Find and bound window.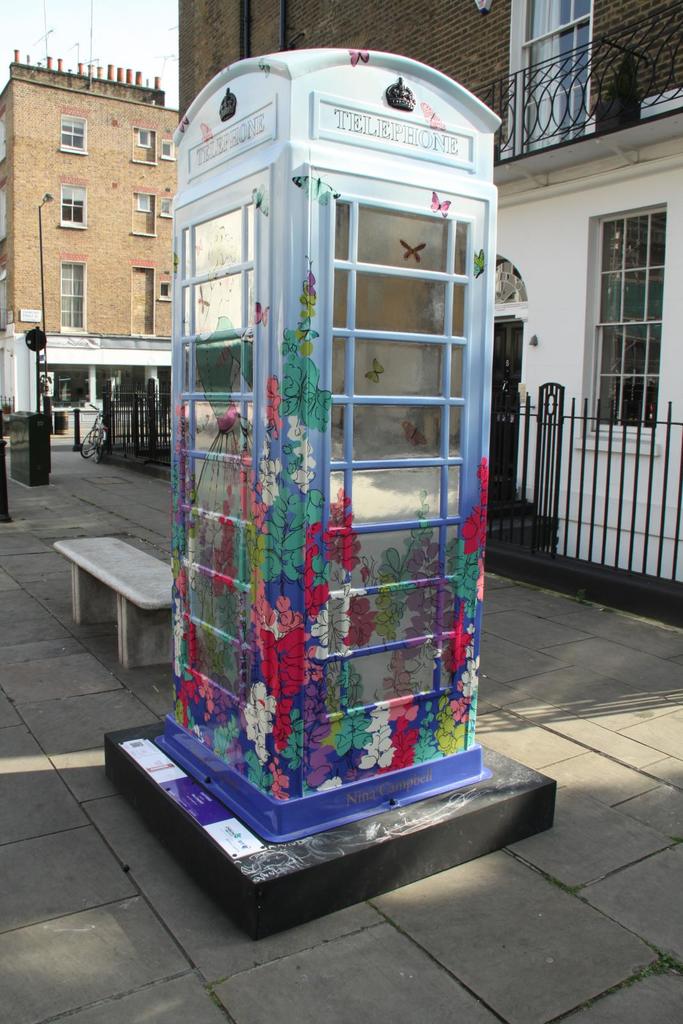
Bound: [63, 258, 85, 344].
